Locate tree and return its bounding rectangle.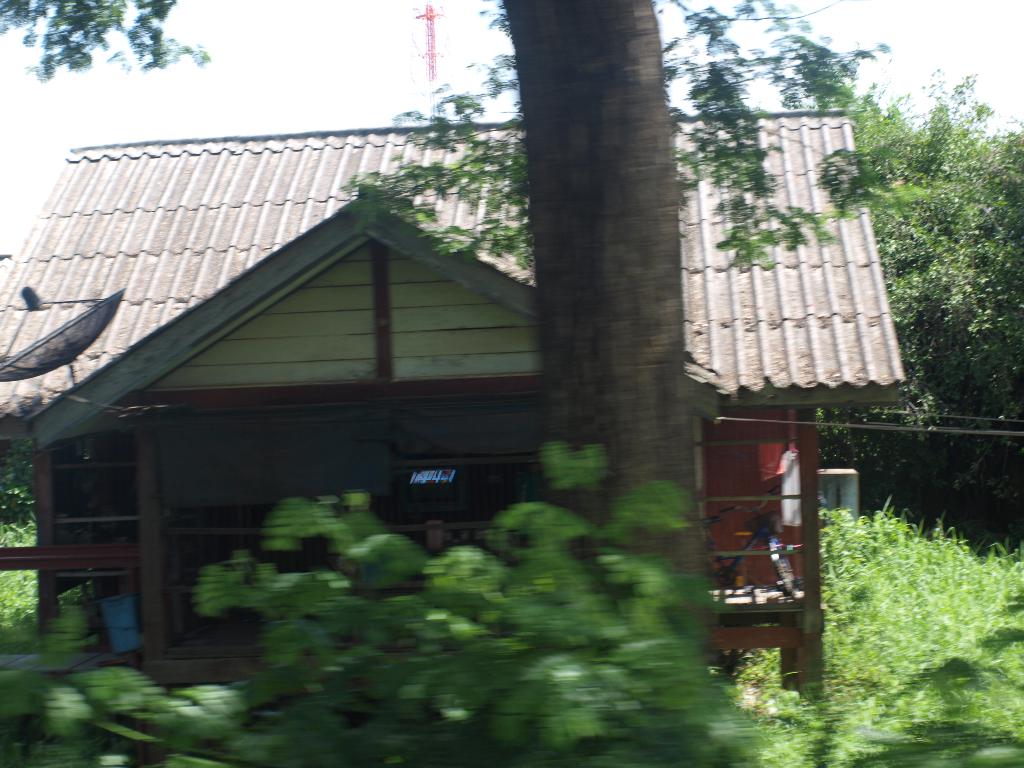
bbox=[341, 1, 924, 666].
